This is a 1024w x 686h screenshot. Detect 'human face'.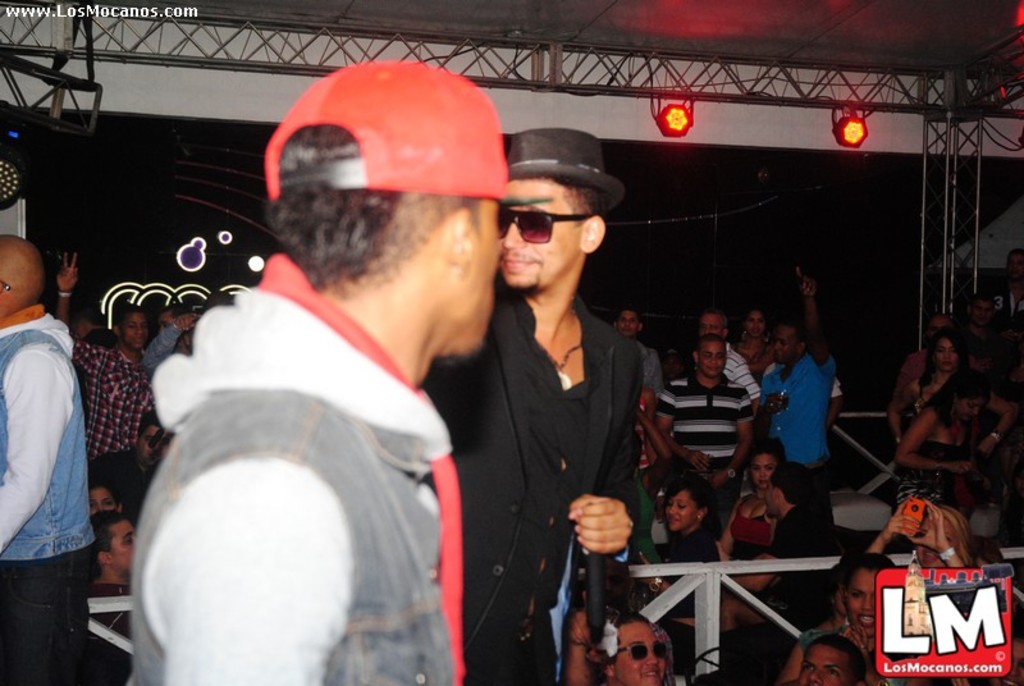
<bbox>751, 452, 777, 486</bbox>.
